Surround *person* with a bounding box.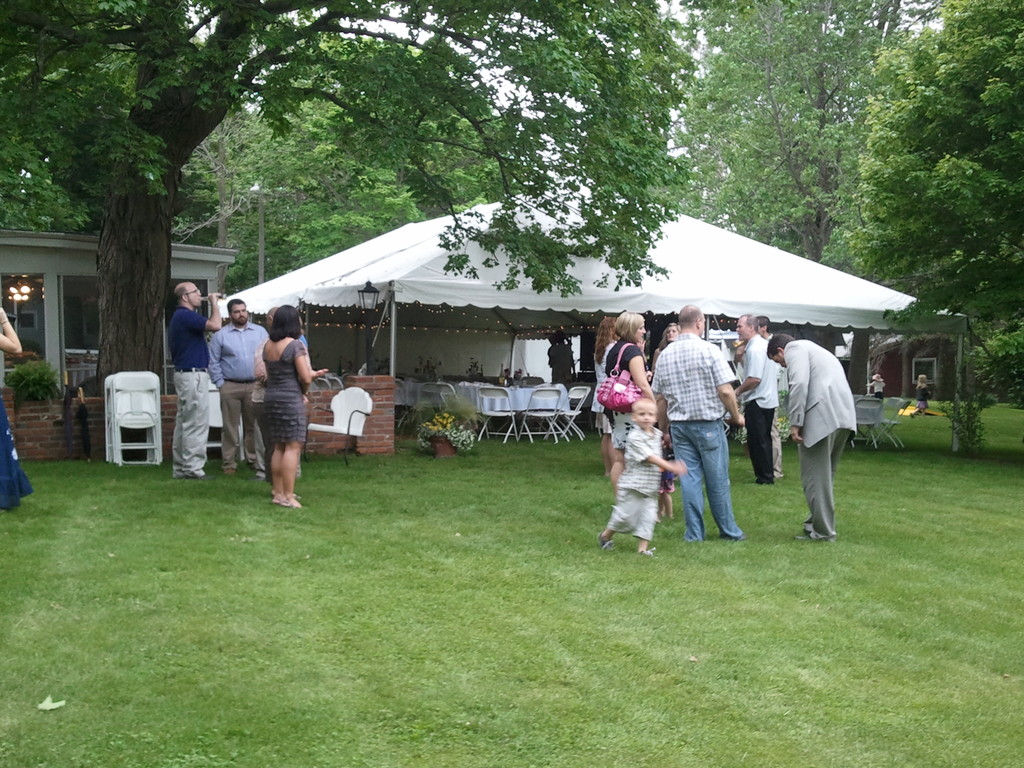
box(874, 375, 885, 396).
